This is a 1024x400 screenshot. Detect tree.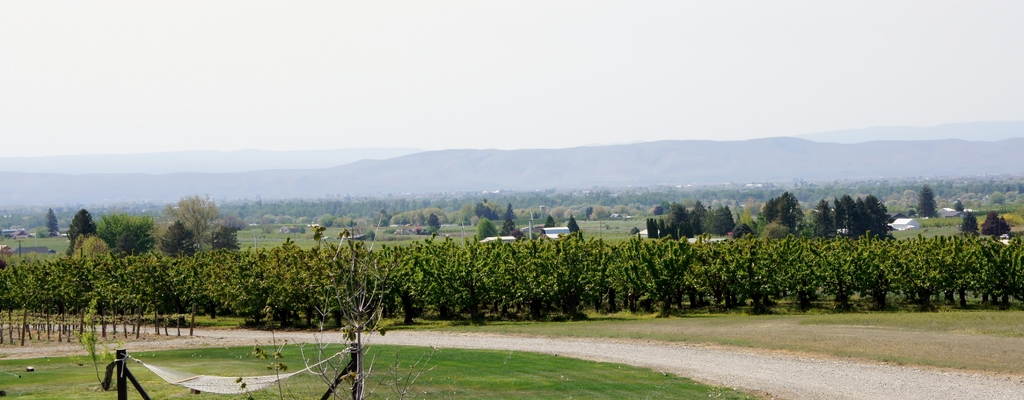
rect(960, 216, 985, 236).
